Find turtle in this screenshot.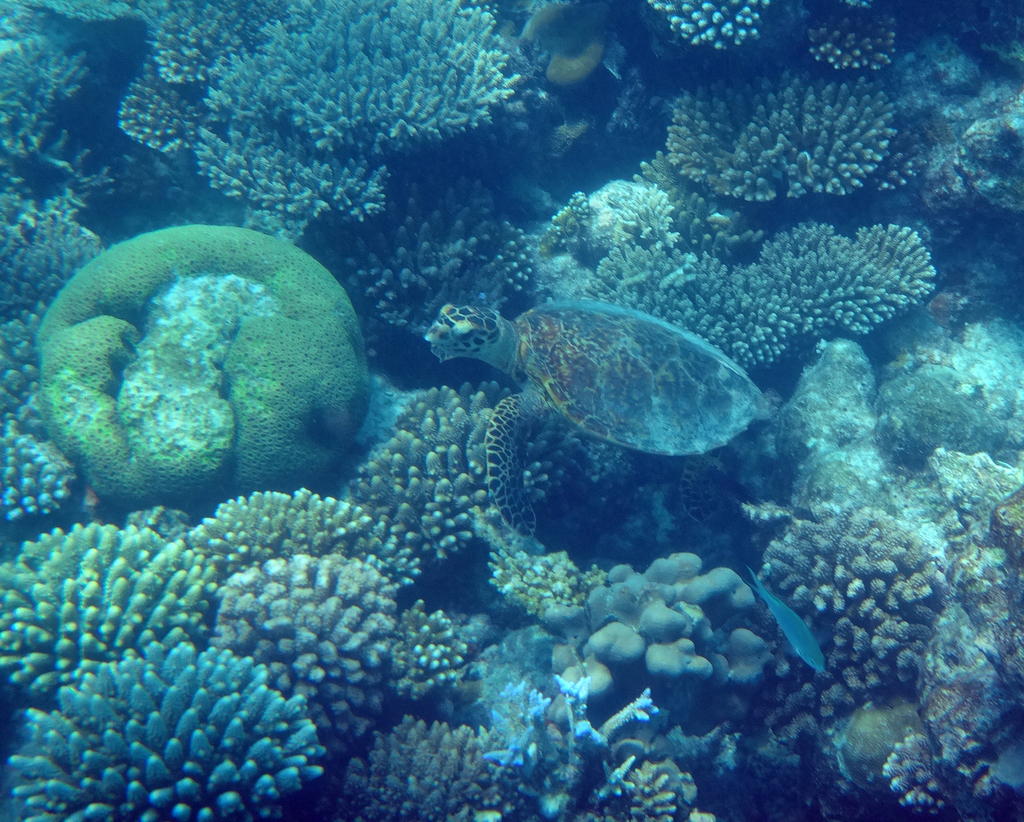
The bounding box for turtle is left=421, top=298, right=769, bottom=540.
